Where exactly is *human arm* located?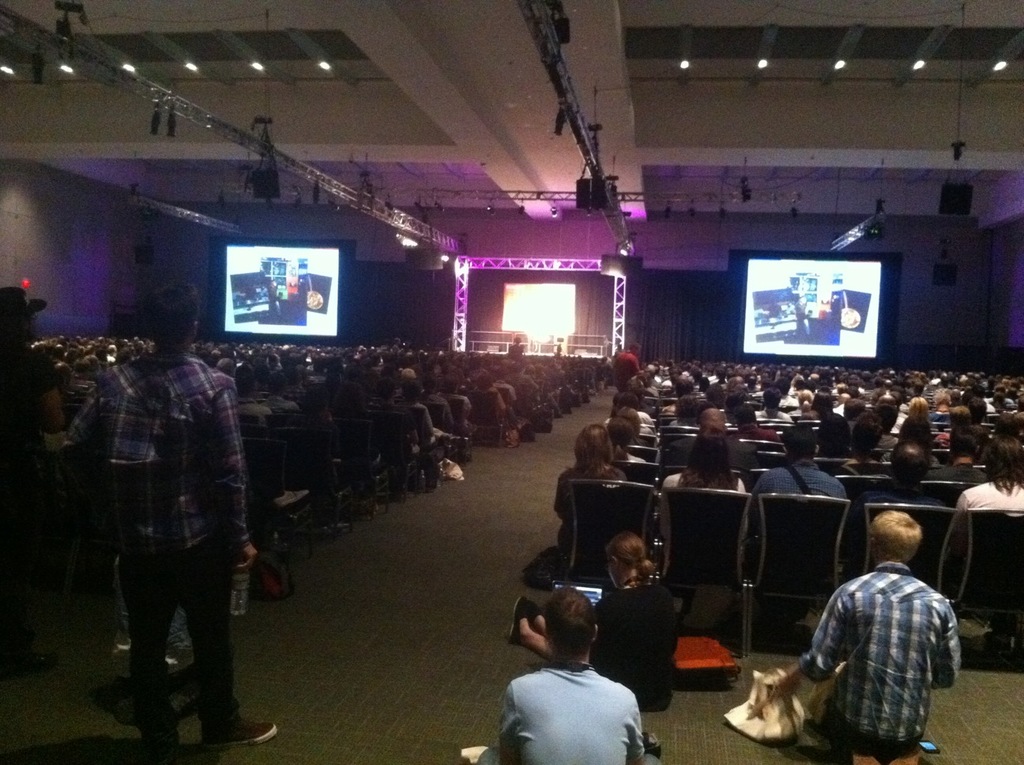
Its bounding box is box=[550, 484, 569, 513].
